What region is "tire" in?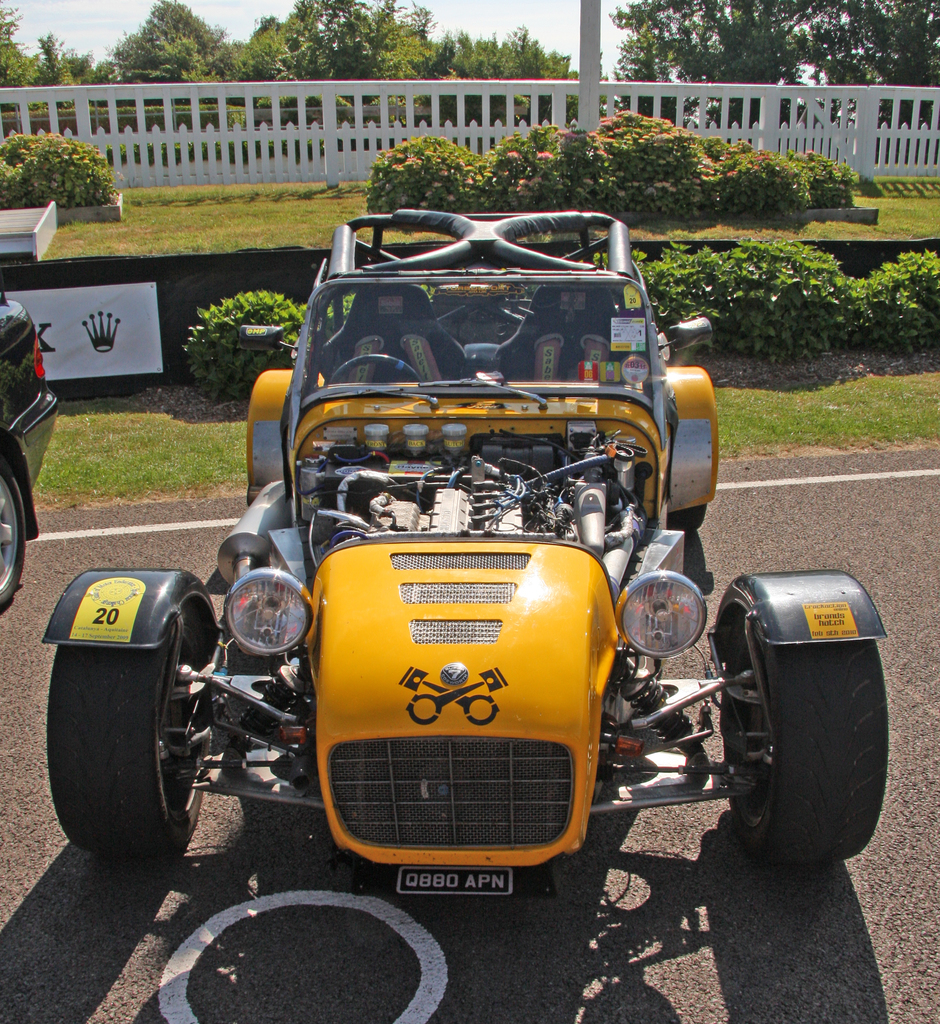
{"left": 0, "top": 466, "right": 25, "bottom": 607}.
